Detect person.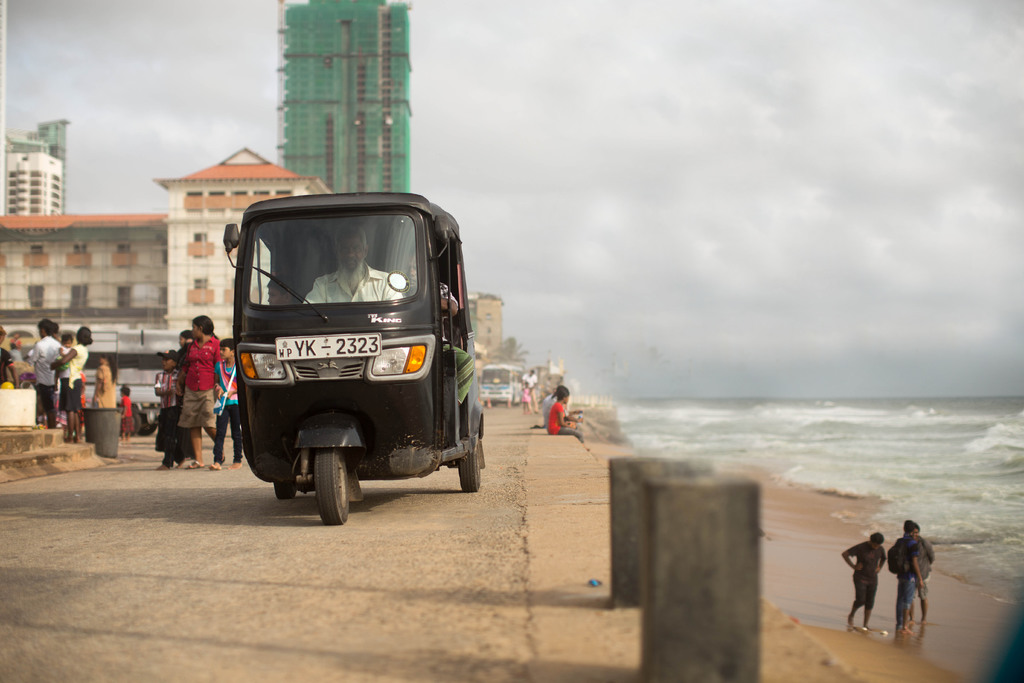
Detected at {"left": 149, "top": 341, "right": 178, "bottom": 457}.
